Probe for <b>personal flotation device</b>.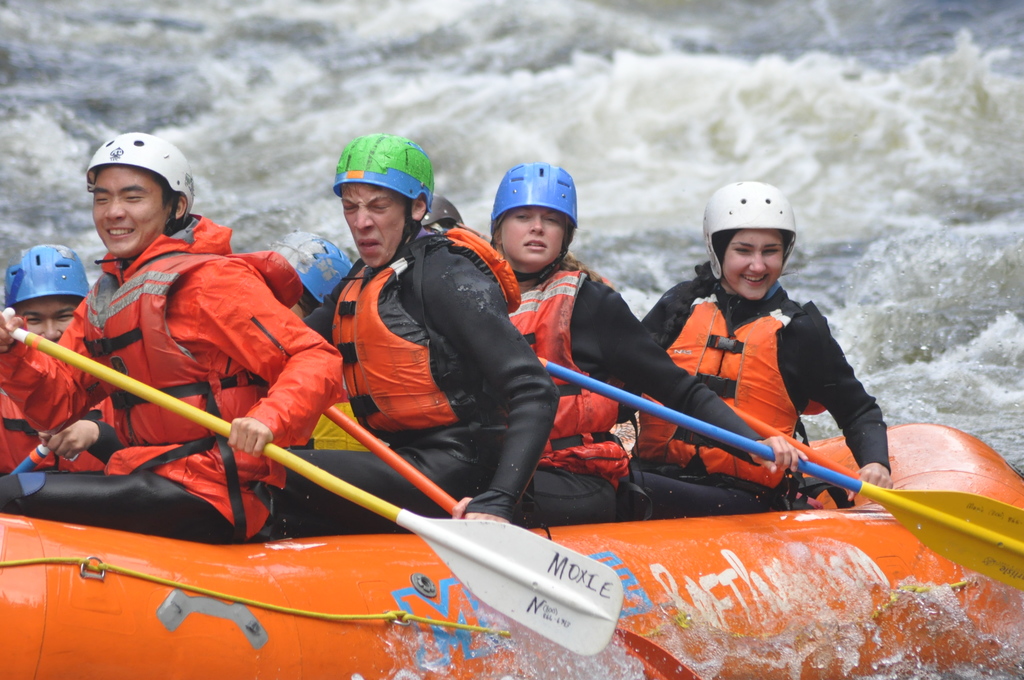
Probe result: [500,261,641,501].
